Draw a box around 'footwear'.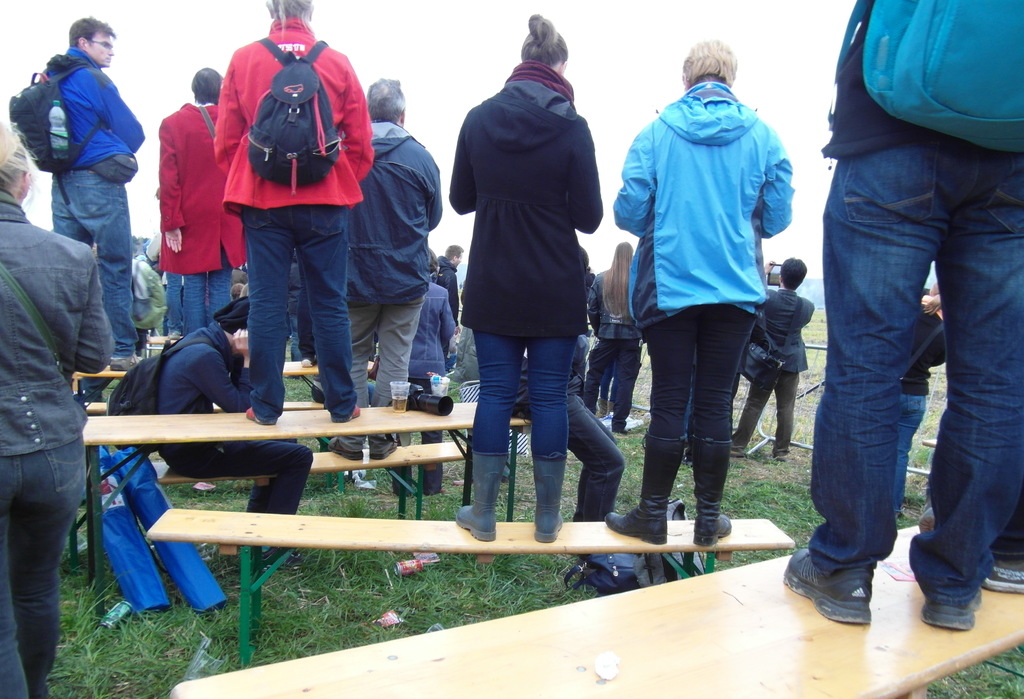
locate(726, 435, 747, 458).
